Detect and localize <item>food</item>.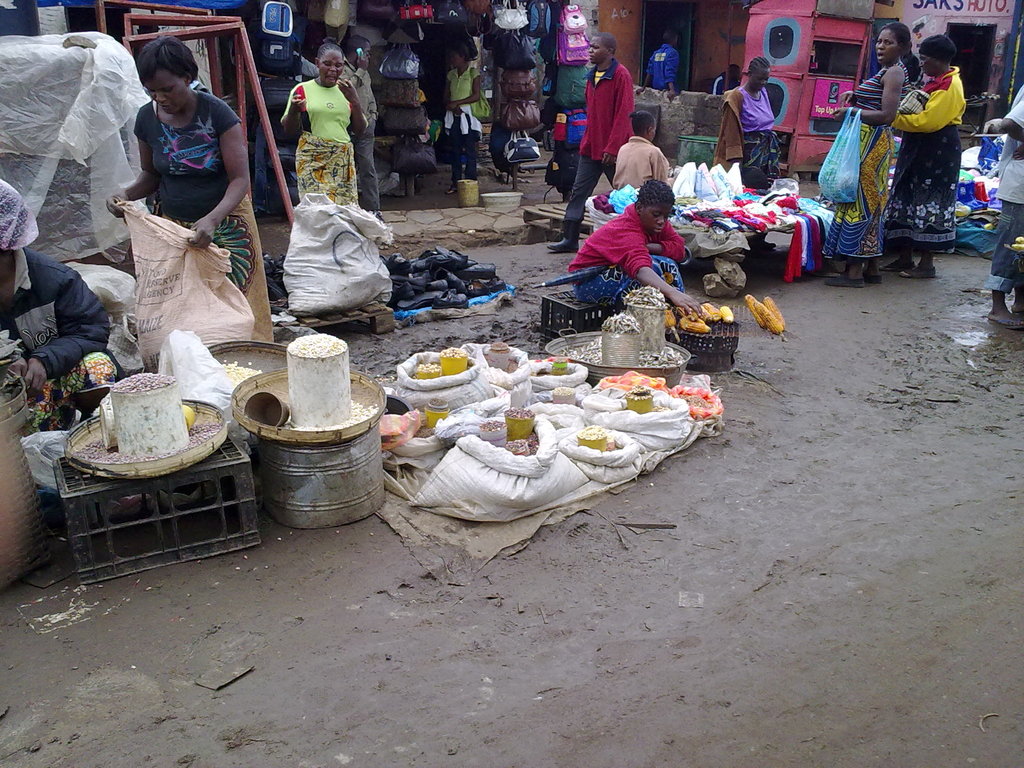
Localized at box=[278, 330, 377, 432].
